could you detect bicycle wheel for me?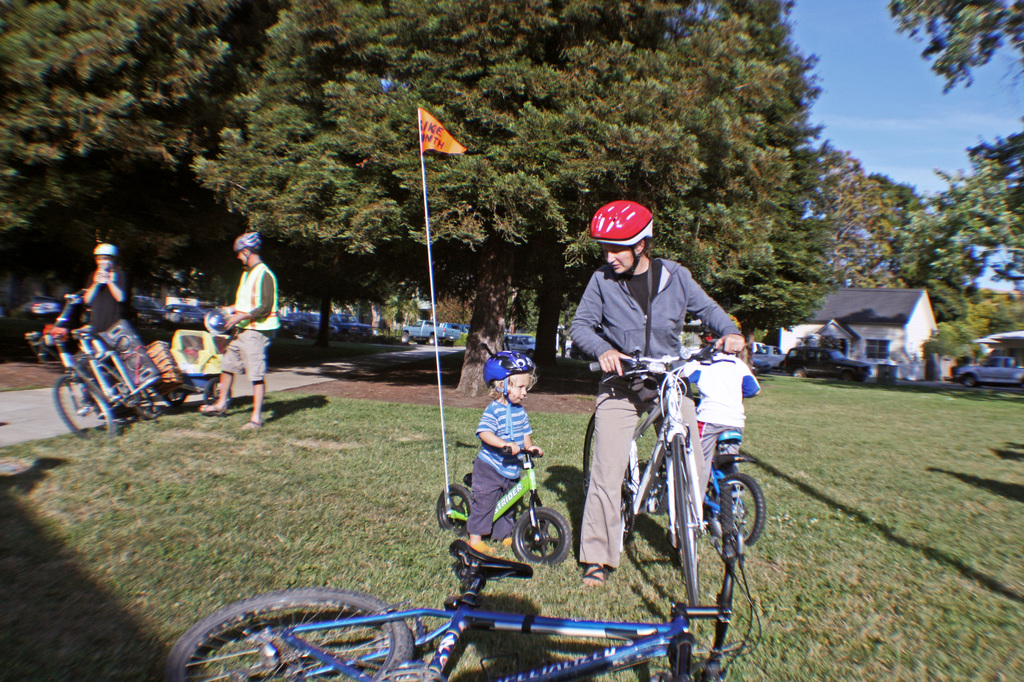
Detection result: bbox=[508, 507, 573, 565].
